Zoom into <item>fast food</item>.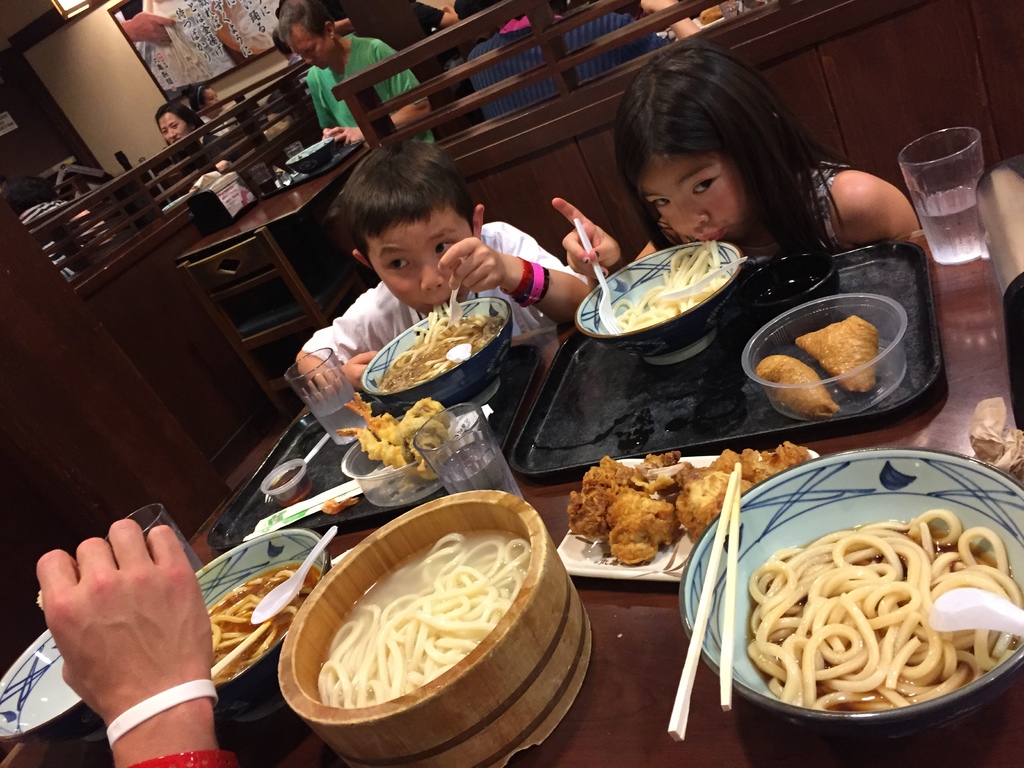
Zoom target: box(353, 310, 508, 395).
